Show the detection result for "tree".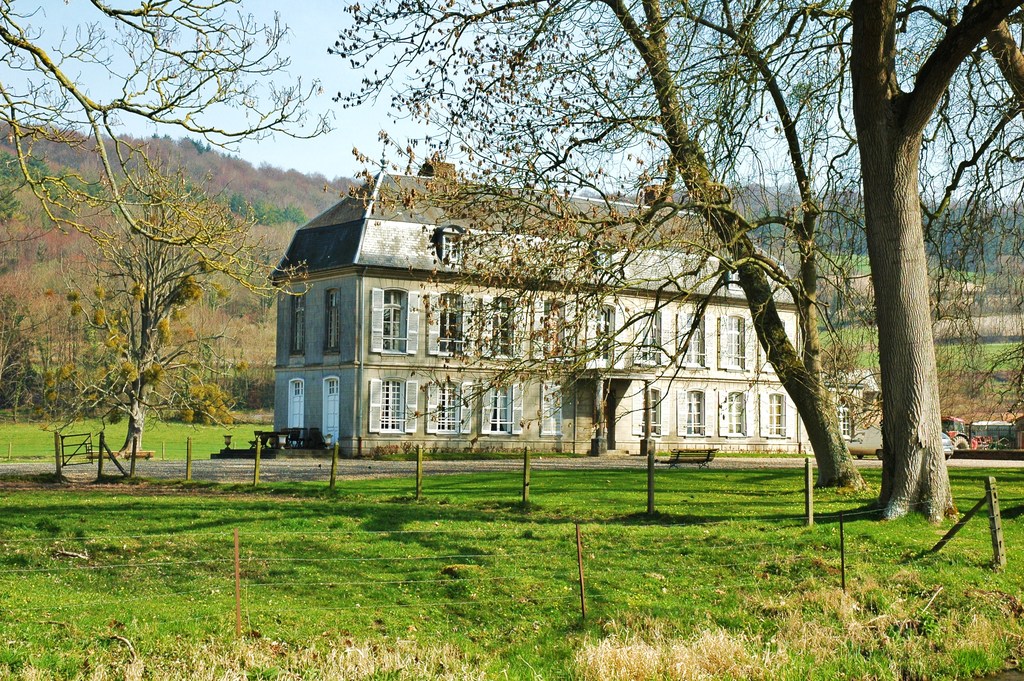
[332,0,883,495].
